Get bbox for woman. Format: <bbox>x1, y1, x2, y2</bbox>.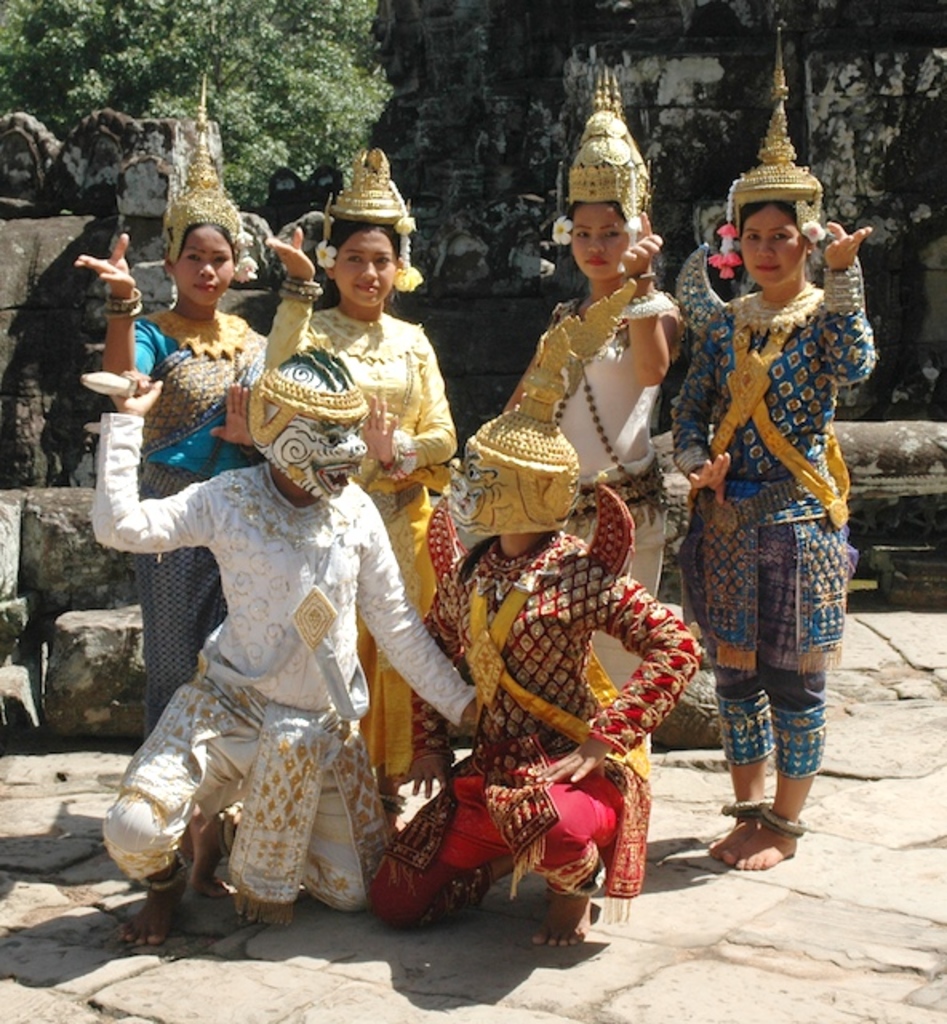
<bbox>72, 110, 301, 731</bbox>.
